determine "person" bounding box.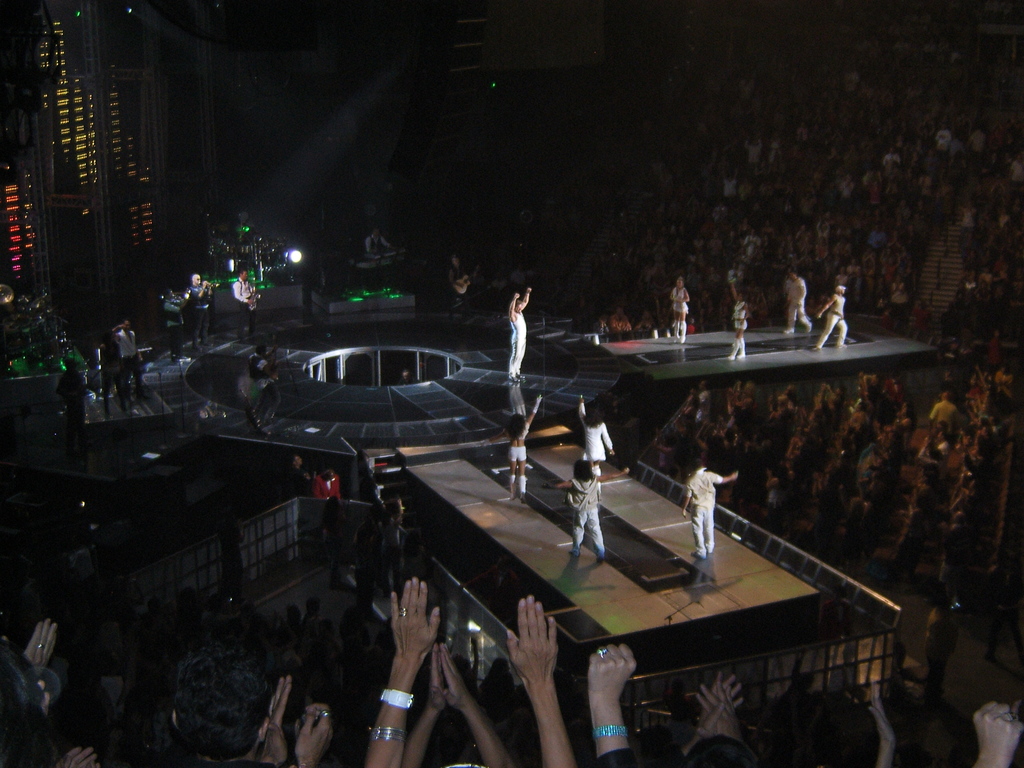
Determined: (509,288,530,382).
